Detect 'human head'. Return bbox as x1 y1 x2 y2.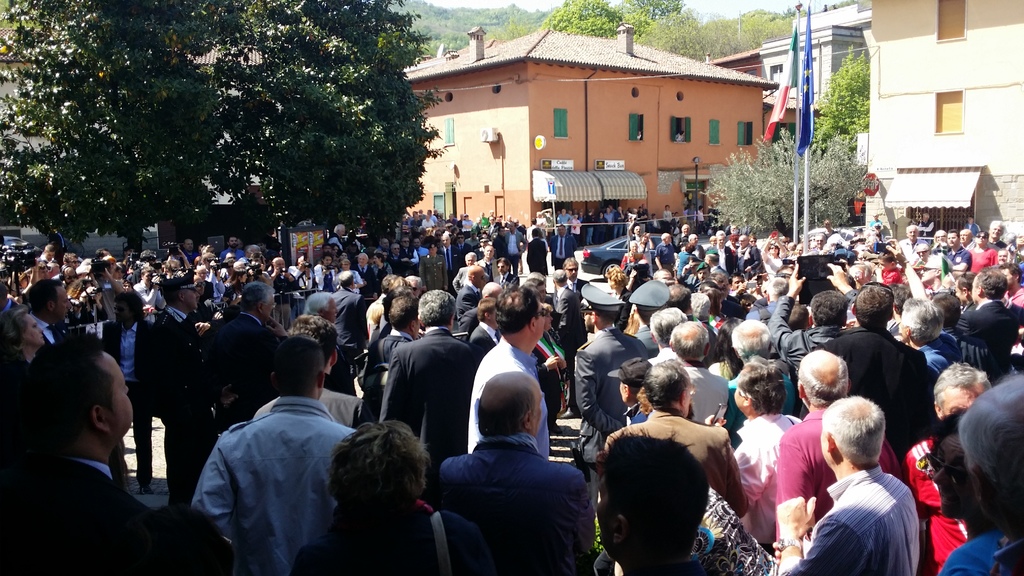
389 242 405 260.
